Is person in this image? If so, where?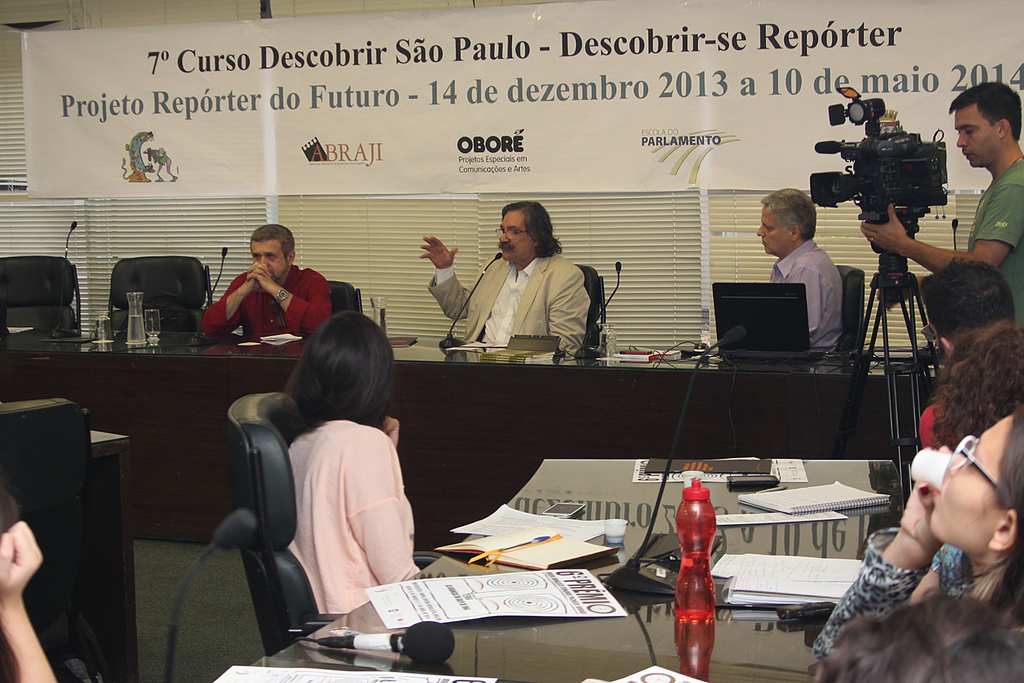
Yes, at 861,83,1023,324.
